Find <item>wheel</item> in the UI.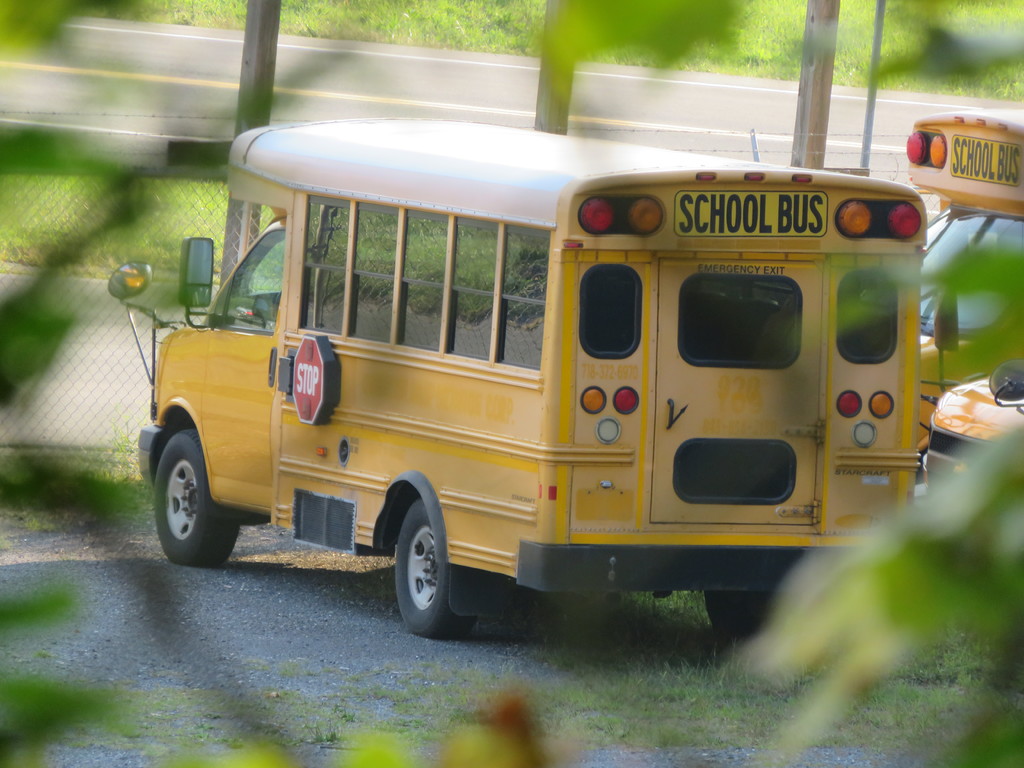
UI element at select_region(154, 431, 239, 568).
